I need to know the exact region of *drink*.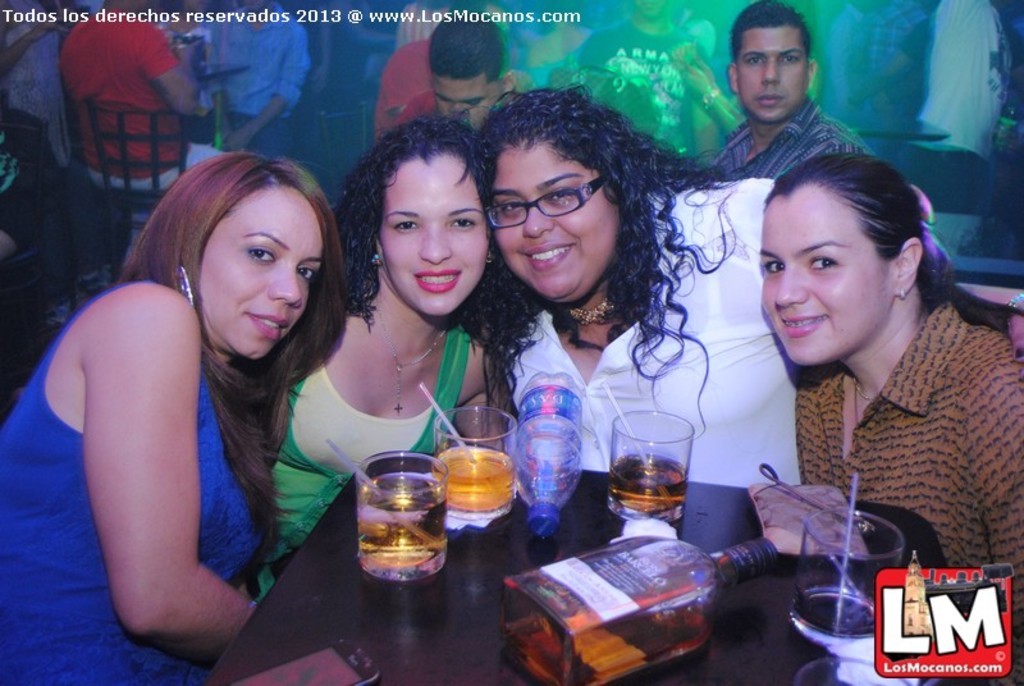
Region: box=[439, 445, 517, 512].
